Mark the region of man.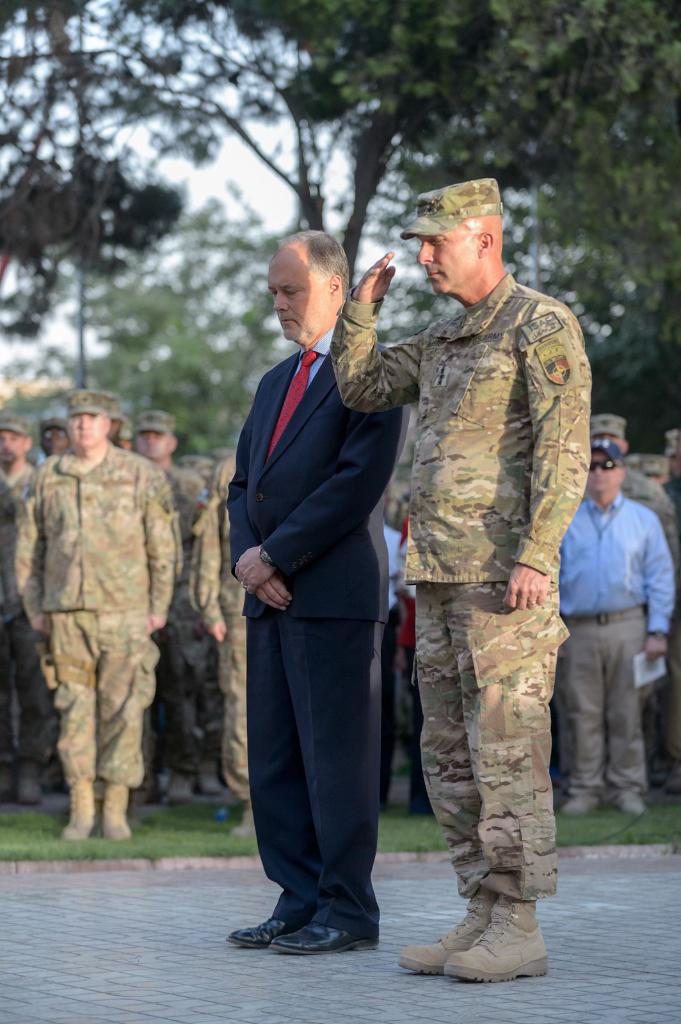
Region: bbox=[224, 230, 406, 950].
